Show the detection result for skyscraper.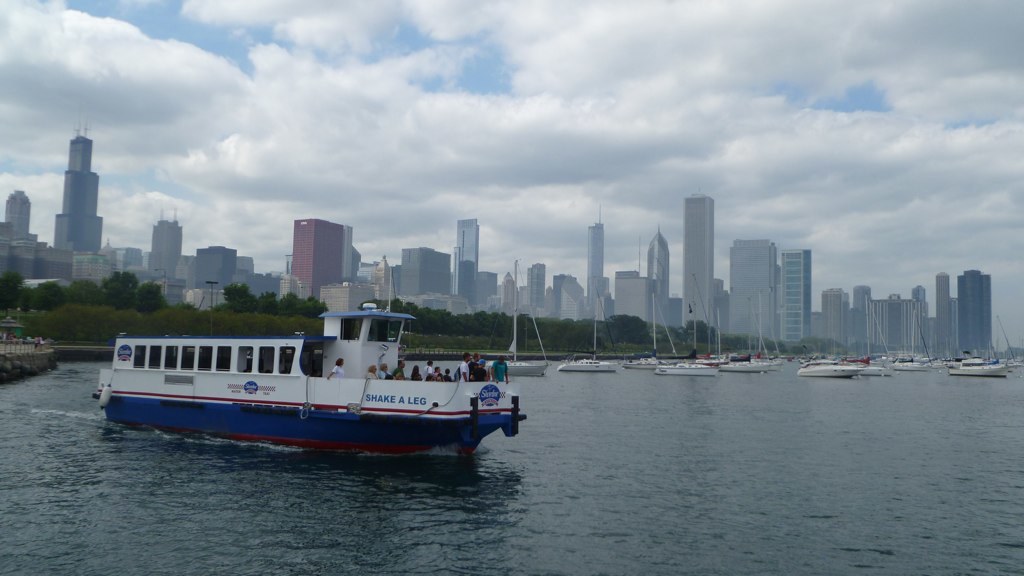
bbox=[148, 219, 189, 281].
